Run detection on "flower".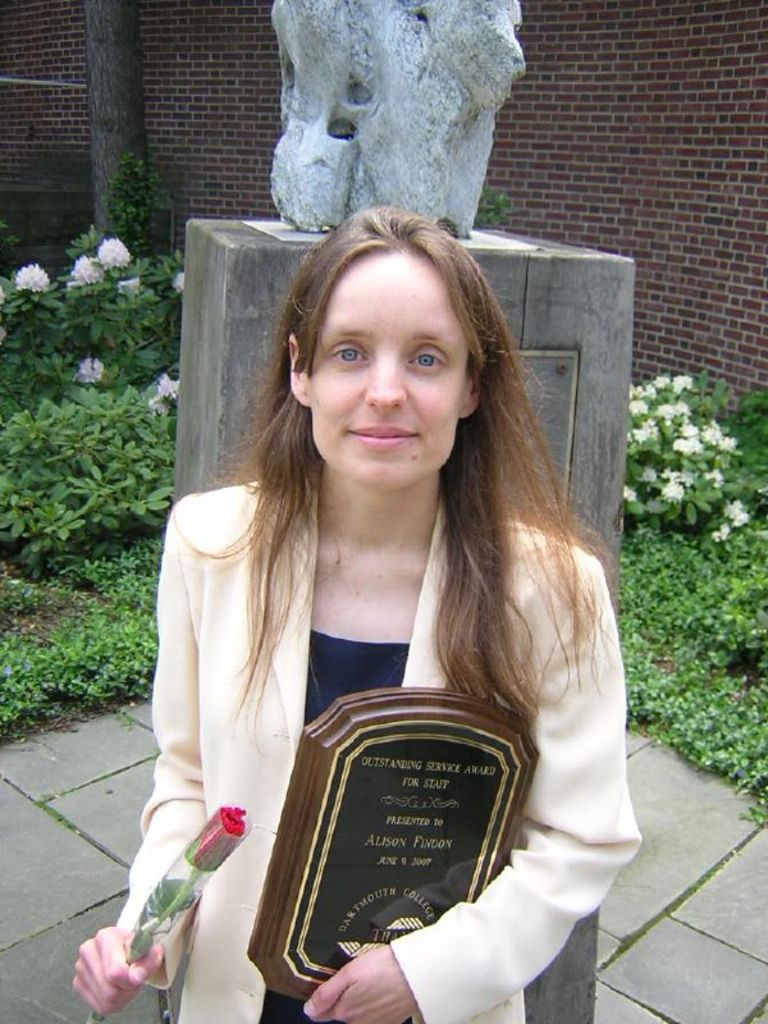
Result: BBox(188, 808, 253, 874).
